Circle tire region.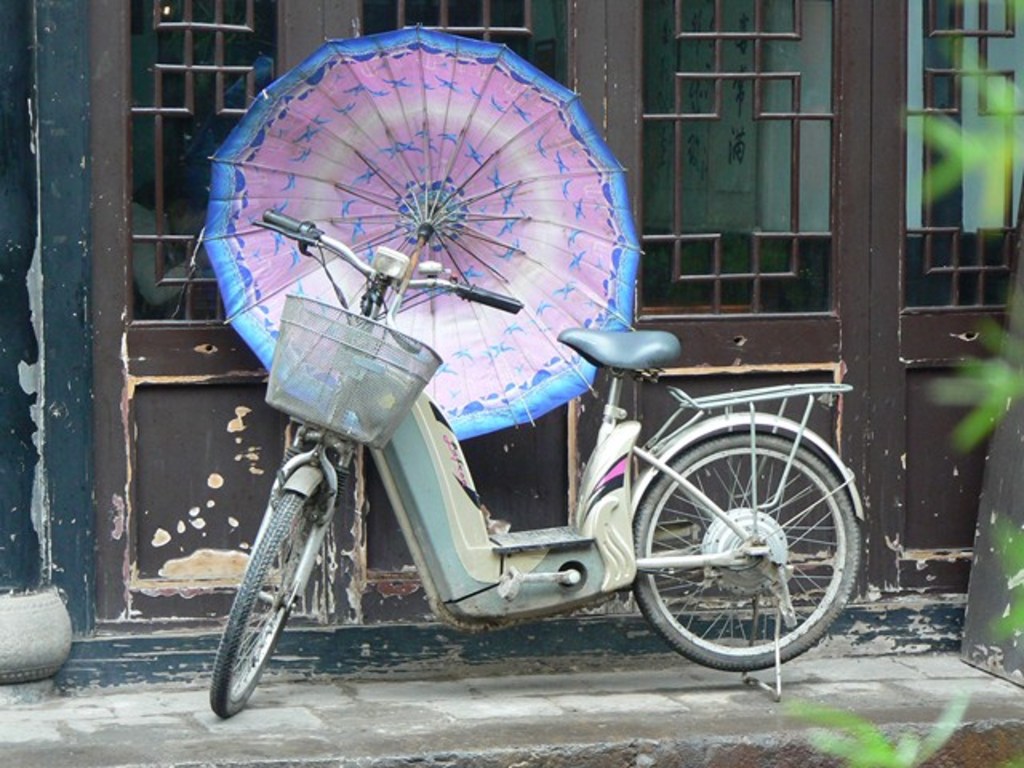
Region: 629/430/861/672.
